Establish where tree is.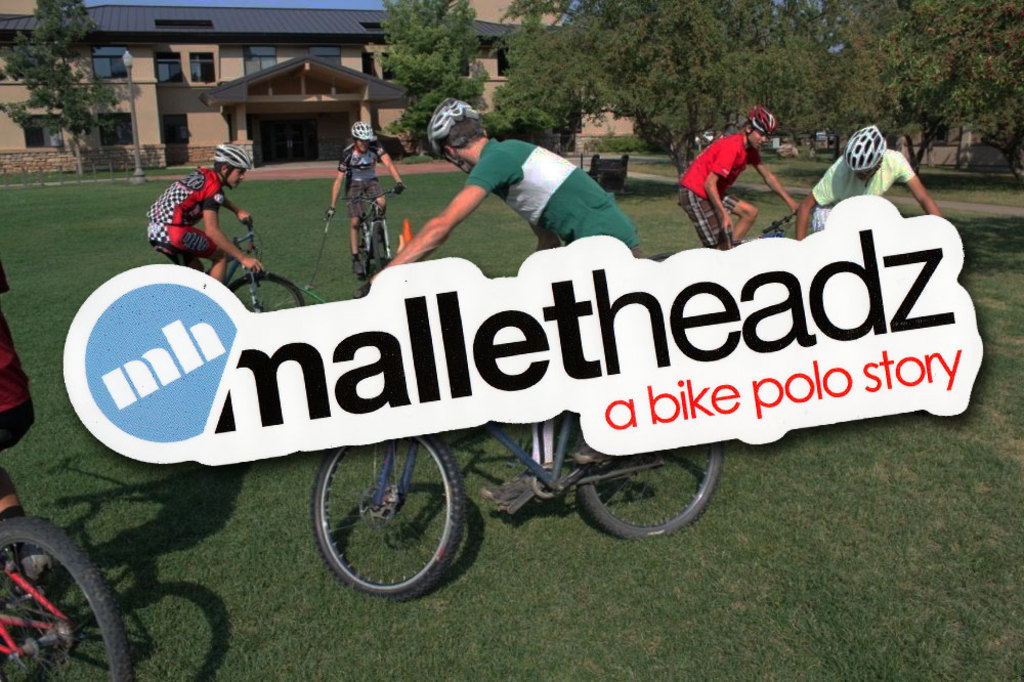
Established at box=[10, 7, 110, 150].
